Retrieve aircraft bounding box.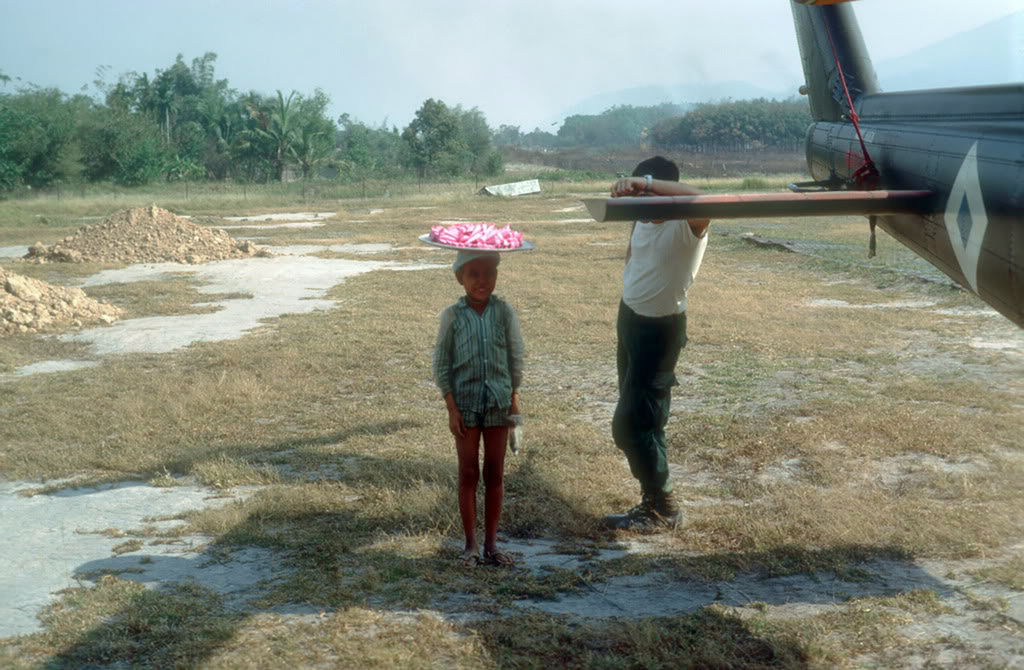
Bounding box: rect(579, 0, 1023, 331).
